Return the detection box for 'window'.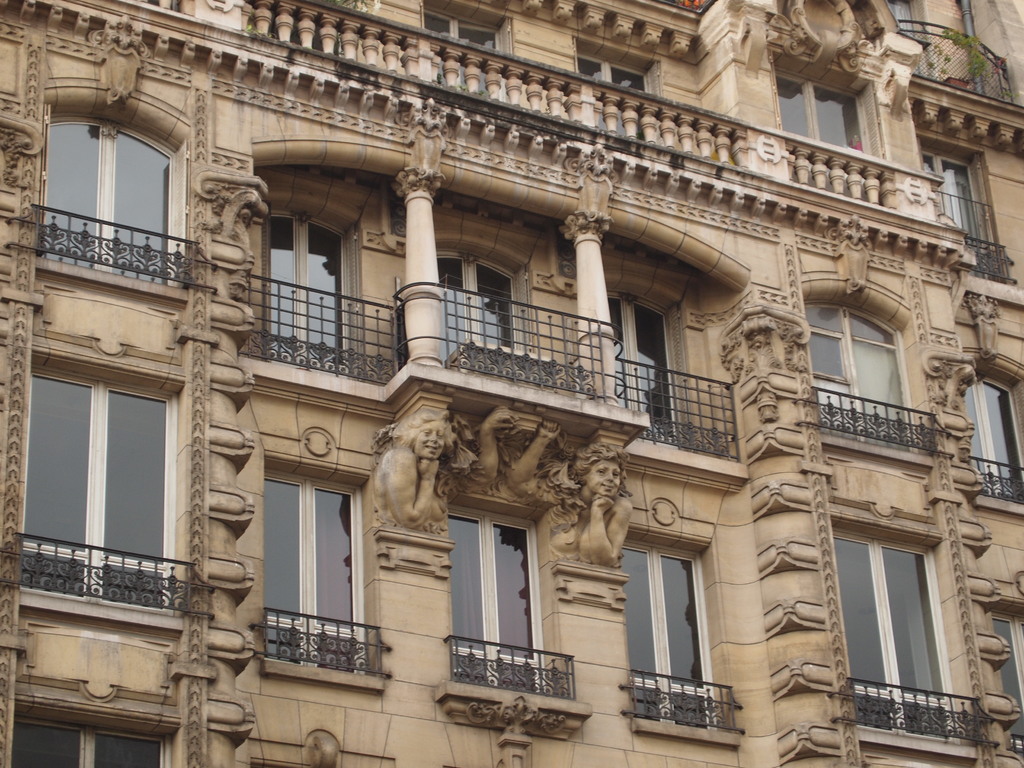
Rect(12, 716, 170, 767).
